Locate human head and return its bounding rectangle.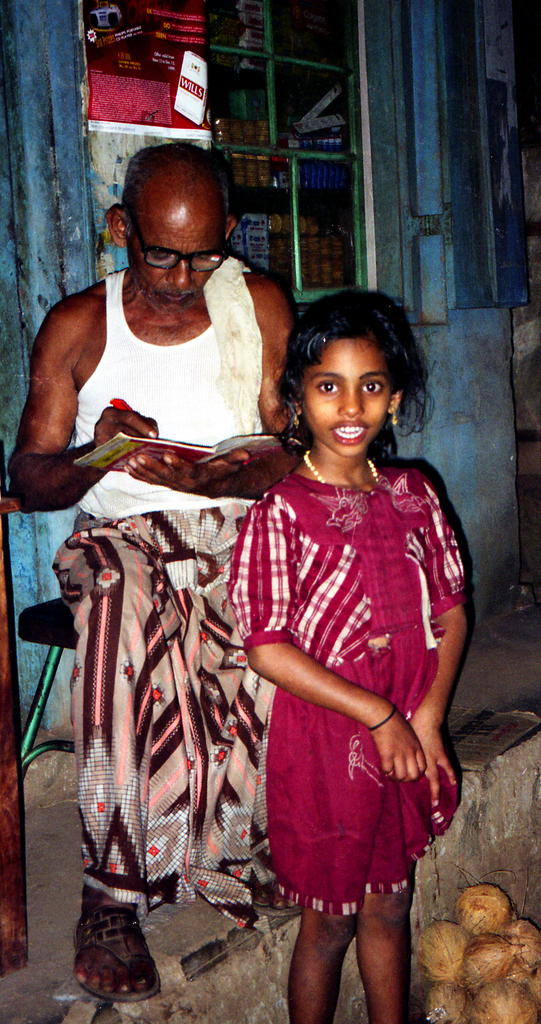
box=[104, 140, 236, 314].
